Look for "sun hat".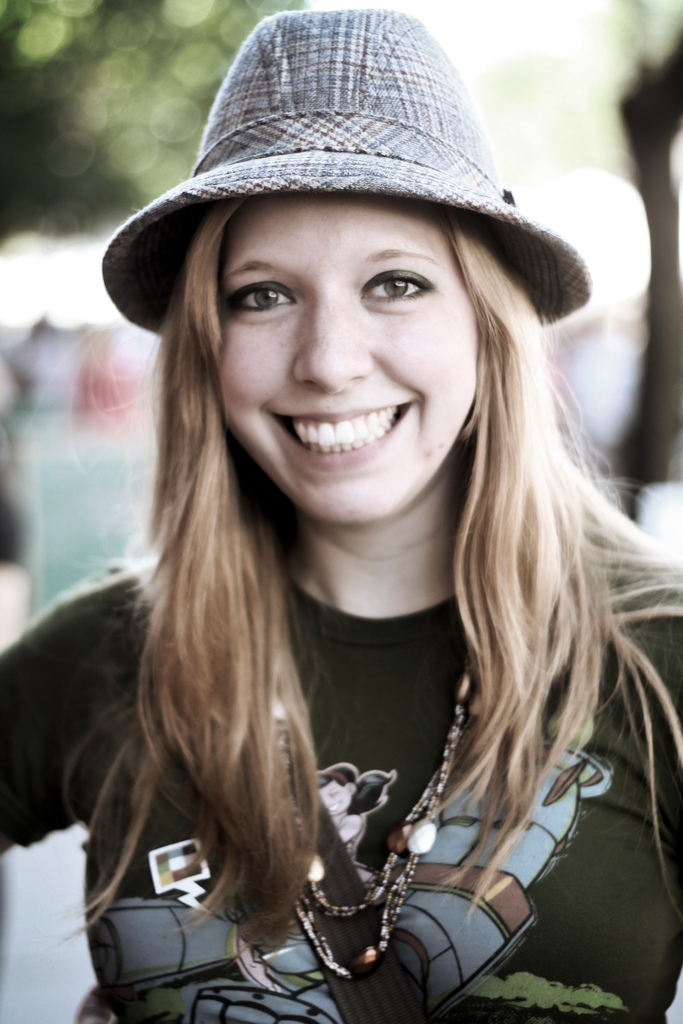
Found: 101 6 595 337.
